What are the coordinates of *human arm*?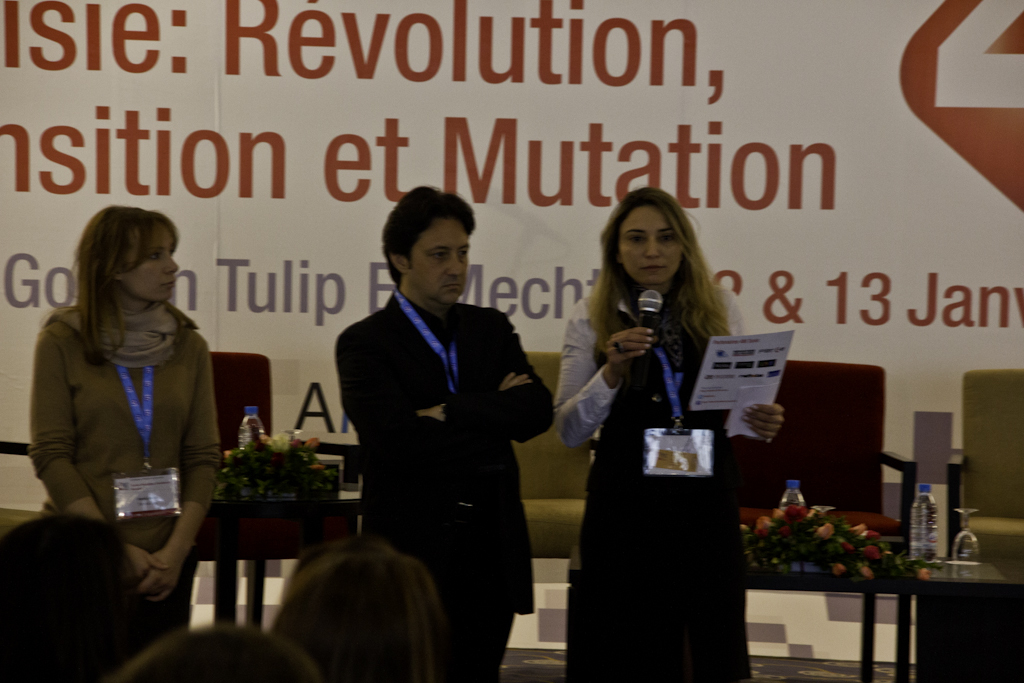
bbox(137, 338, 221, 600).
